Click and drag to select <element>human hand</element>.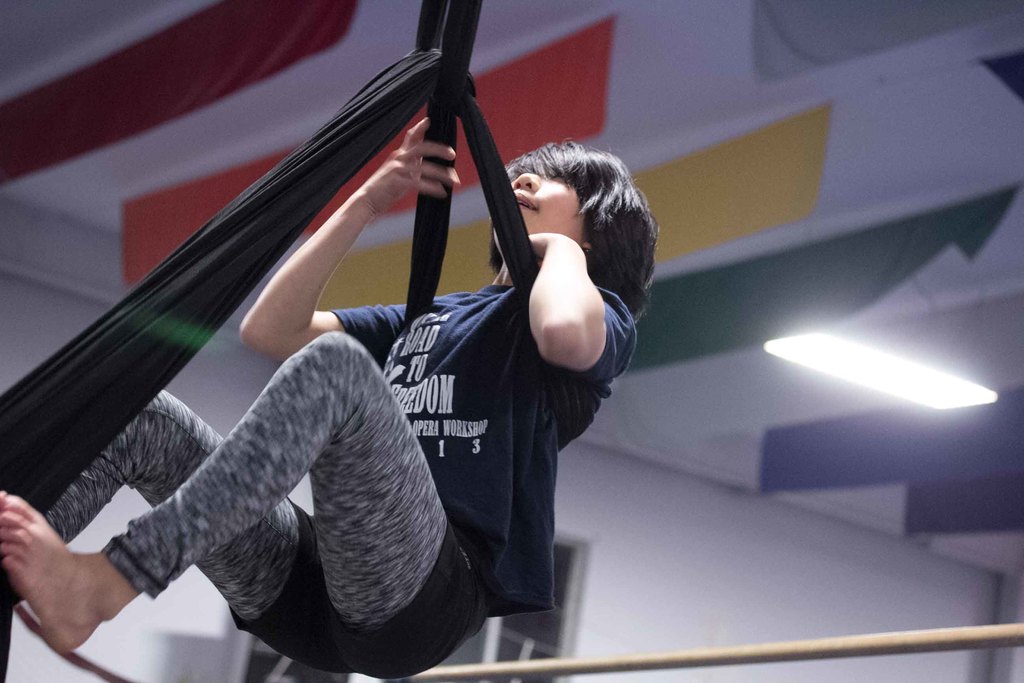
Selection: [362,117,462,213].
